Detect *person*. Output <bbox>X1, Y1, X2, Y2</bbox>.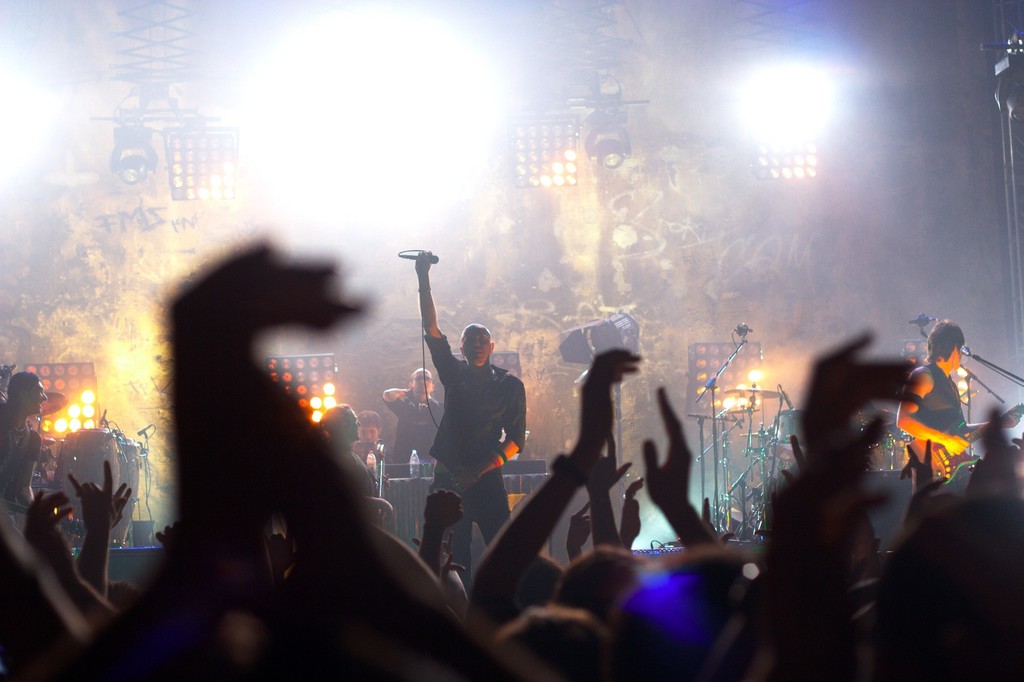
<bbox>0, 368, 41, 511</bbox>.
